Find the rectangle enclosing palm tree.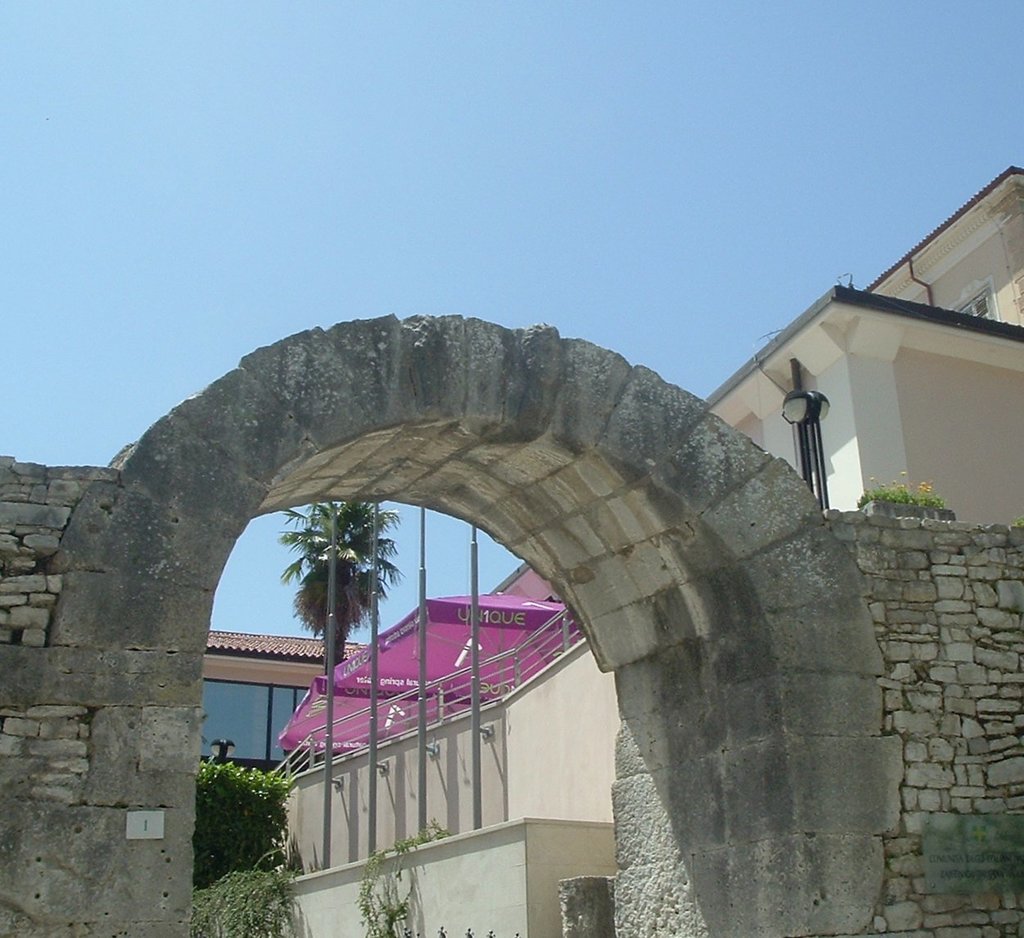
bbox=[244, 501, 413, 822].
